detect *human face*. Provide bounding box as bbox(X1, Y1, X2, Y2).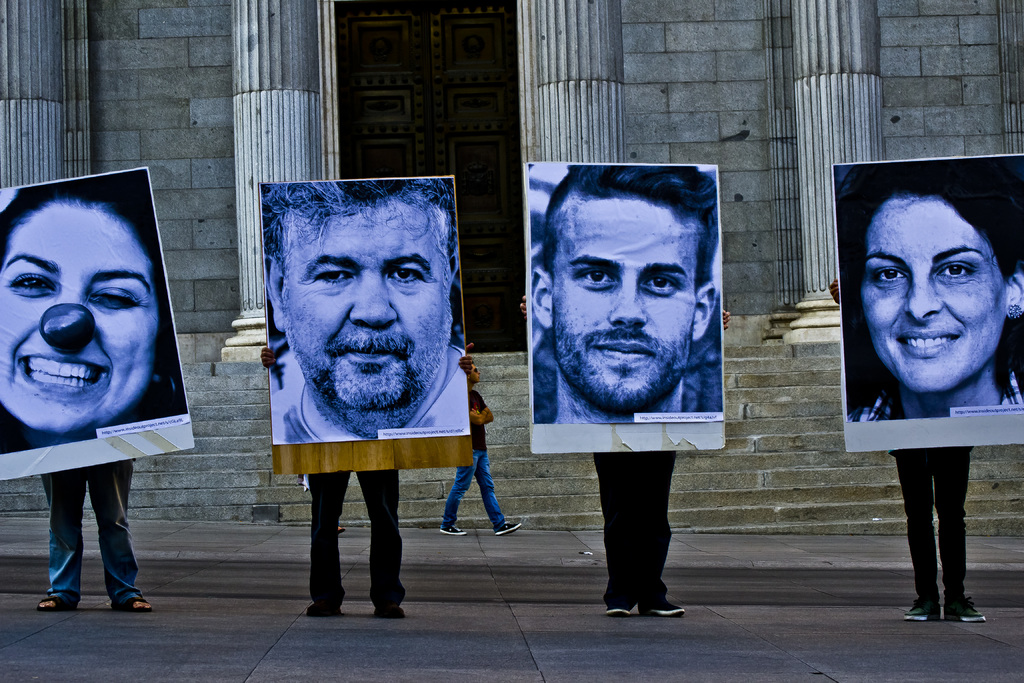
bbox(0, 202, 159, 433).
